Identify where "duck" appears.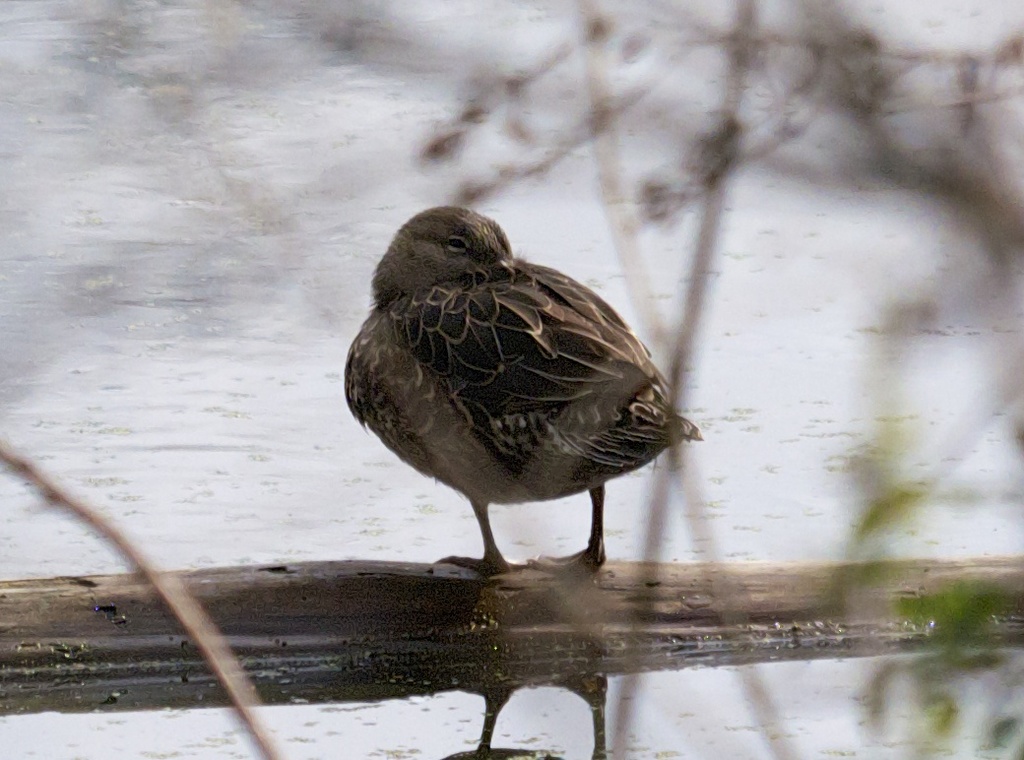
Appears at [left=329, top=192, right=704, bottom=595].
